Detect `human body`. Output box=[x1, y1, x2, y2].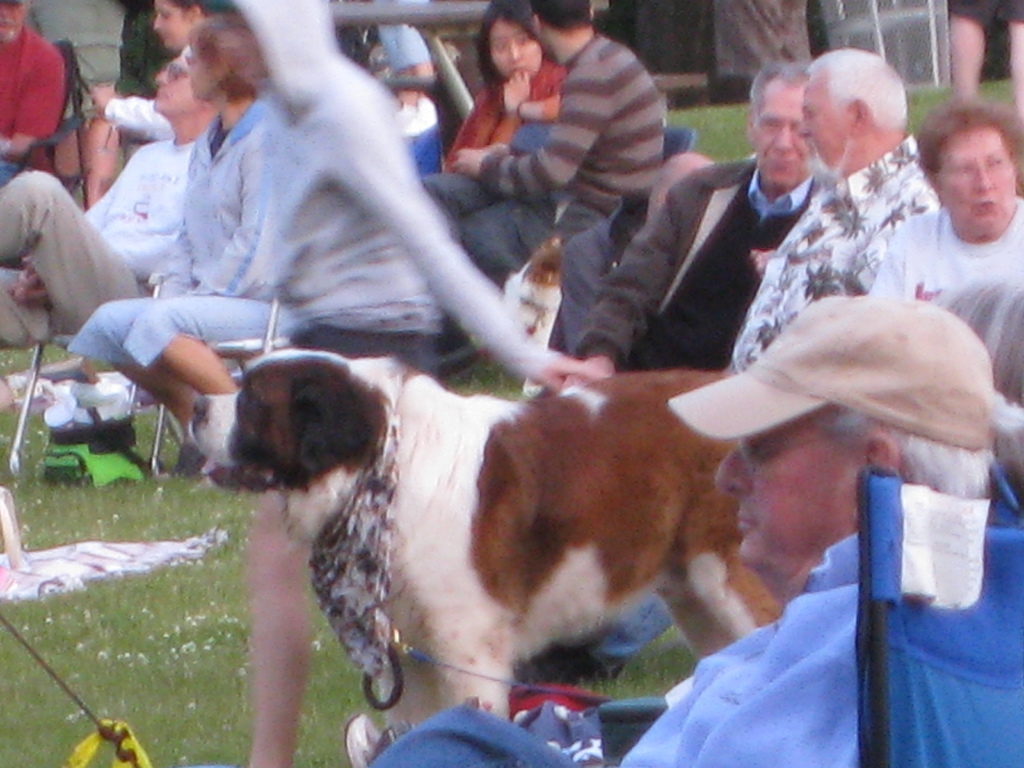
box=[206, 0, 595, 374].
